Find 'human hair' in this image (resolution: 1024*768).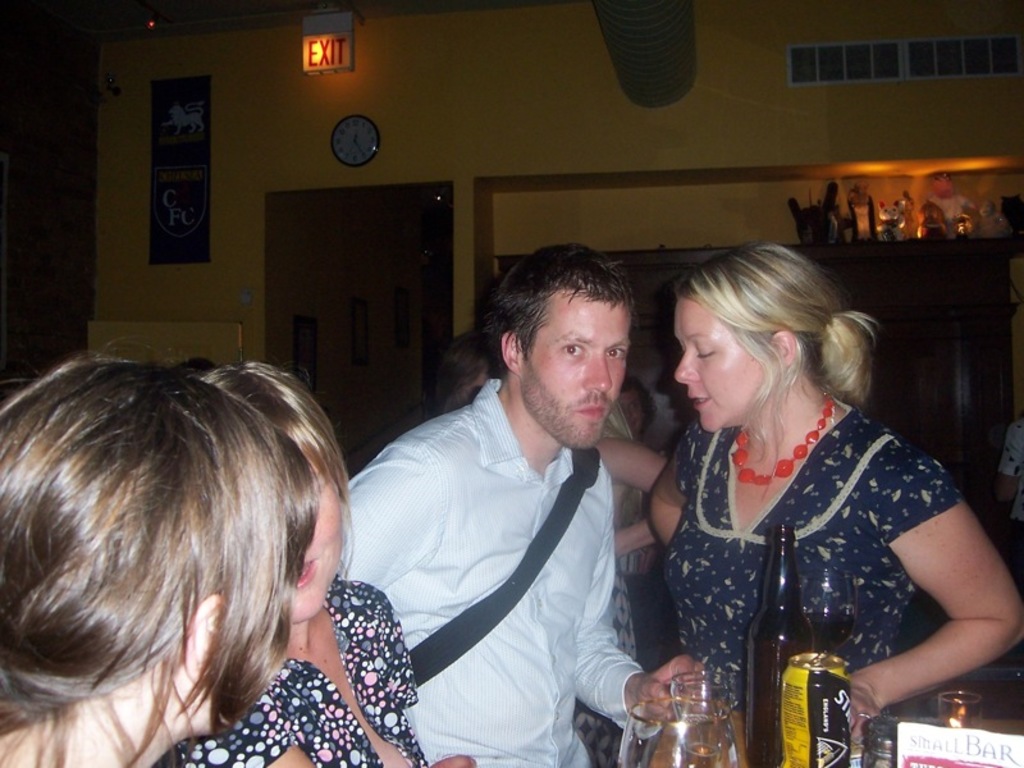
detection(490, 243, 632, 384).
